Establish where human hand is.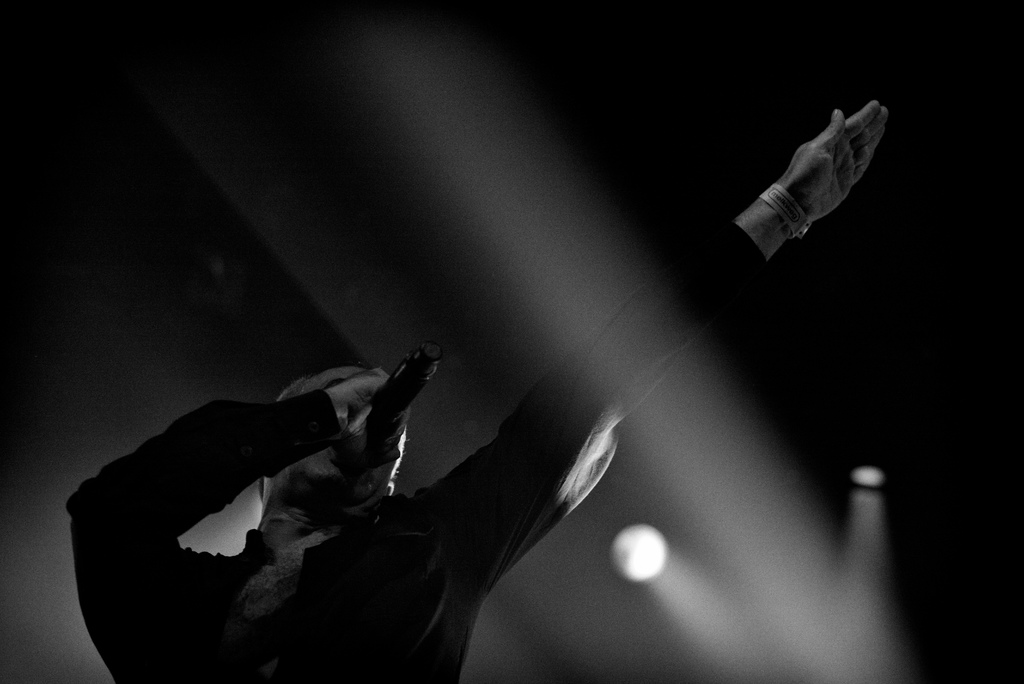
Established at select_region(712, 94, 900, 262).
